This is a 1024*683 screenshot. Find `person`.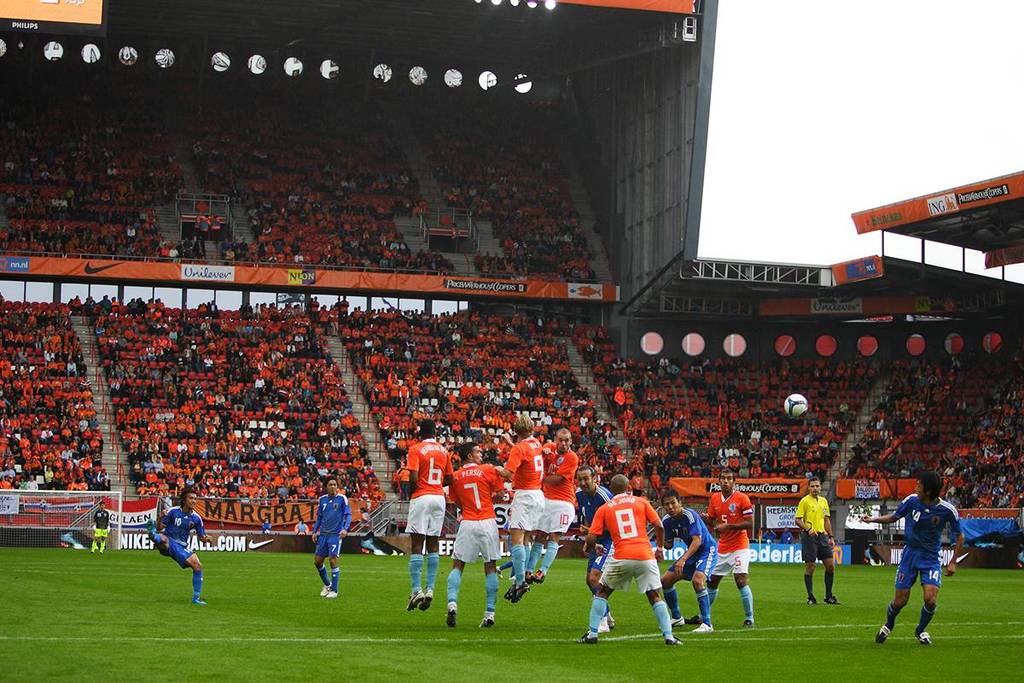
Bounding box: rect(312, 476, 349, 599).
